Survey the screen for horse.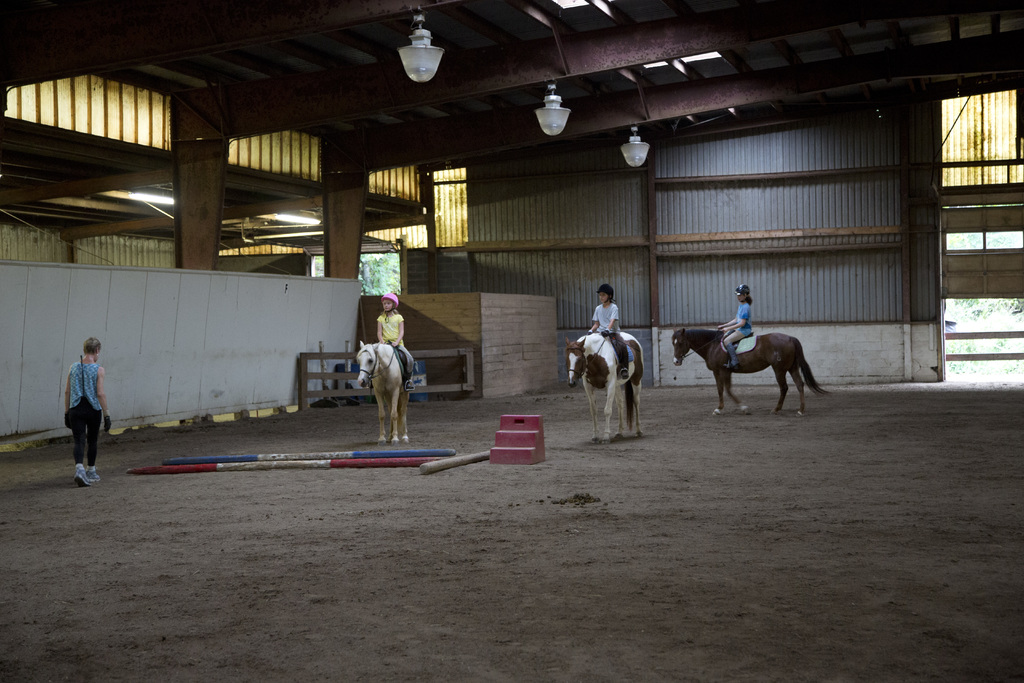
Survey found: [670, 324, 833, 423].
